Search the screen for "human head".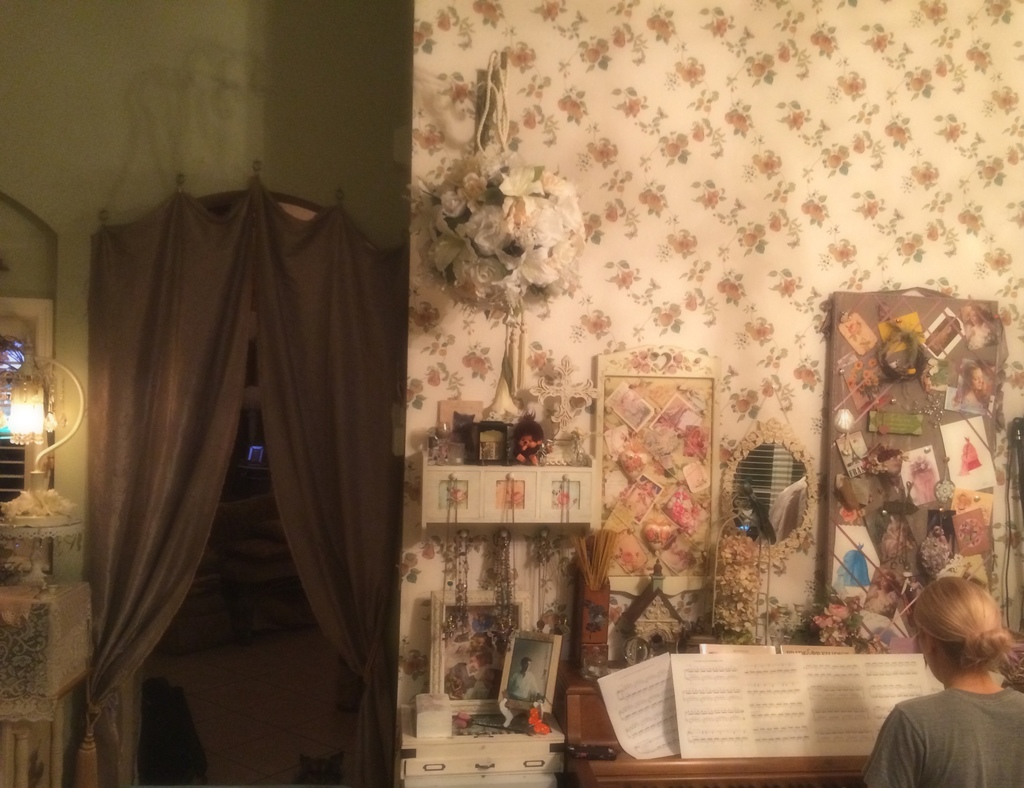
Found at box=[873, 448, 900, 477].
